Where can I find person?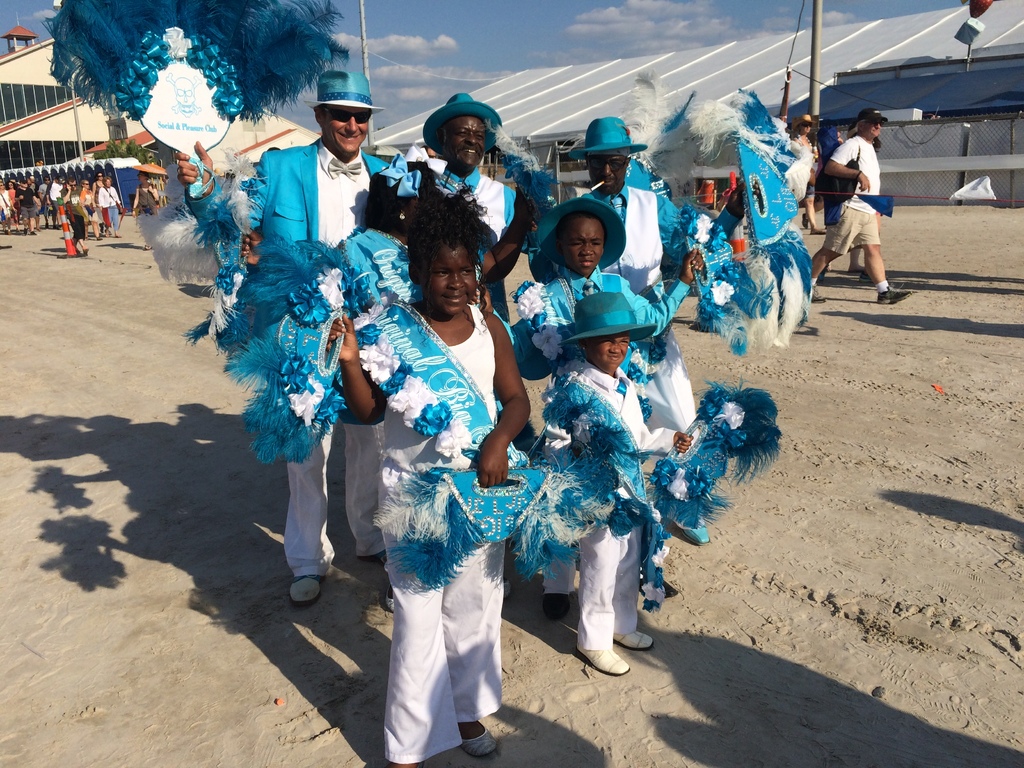
You can find it at box(511, 189, 707, 422).
